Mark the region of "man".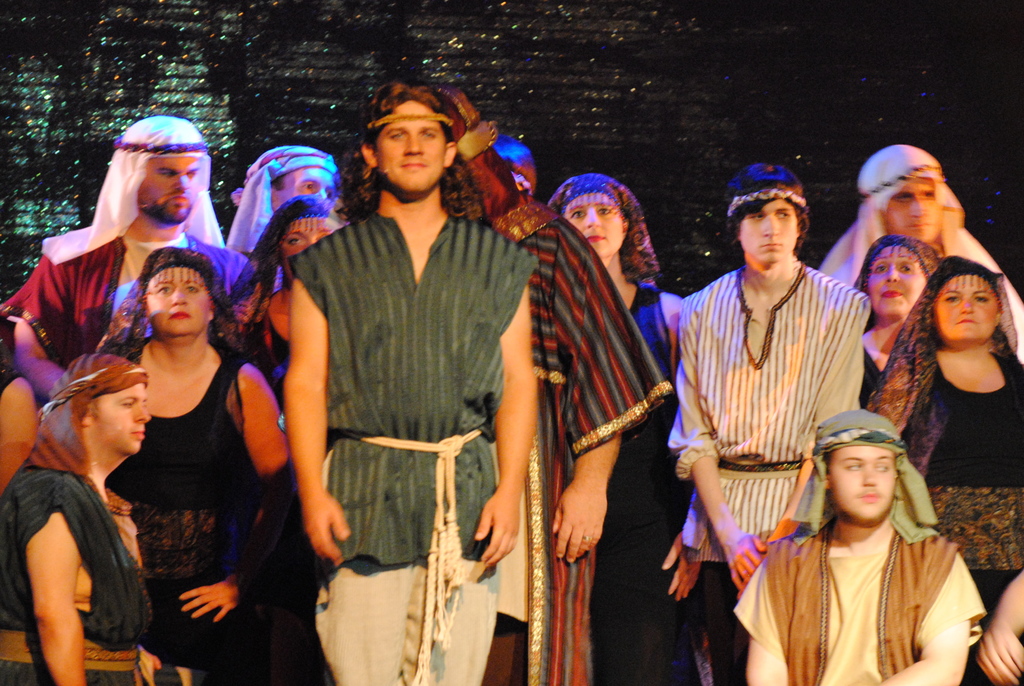
Region: 279 81 536 685.
